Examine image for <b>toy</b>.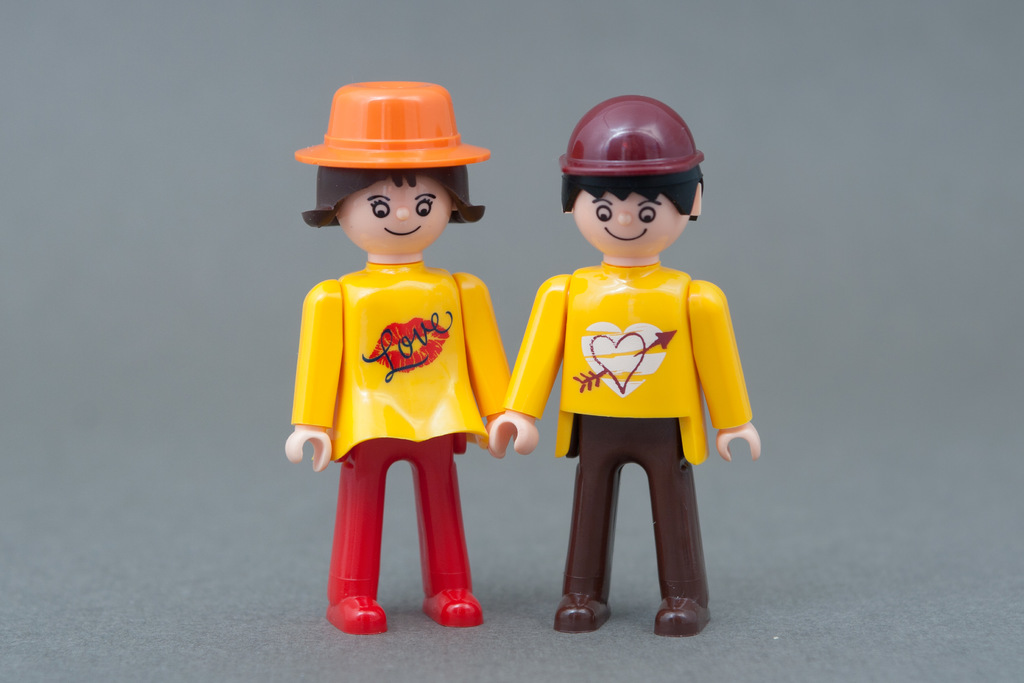
Examination result: l=291, t=80, r=513, b=636.
